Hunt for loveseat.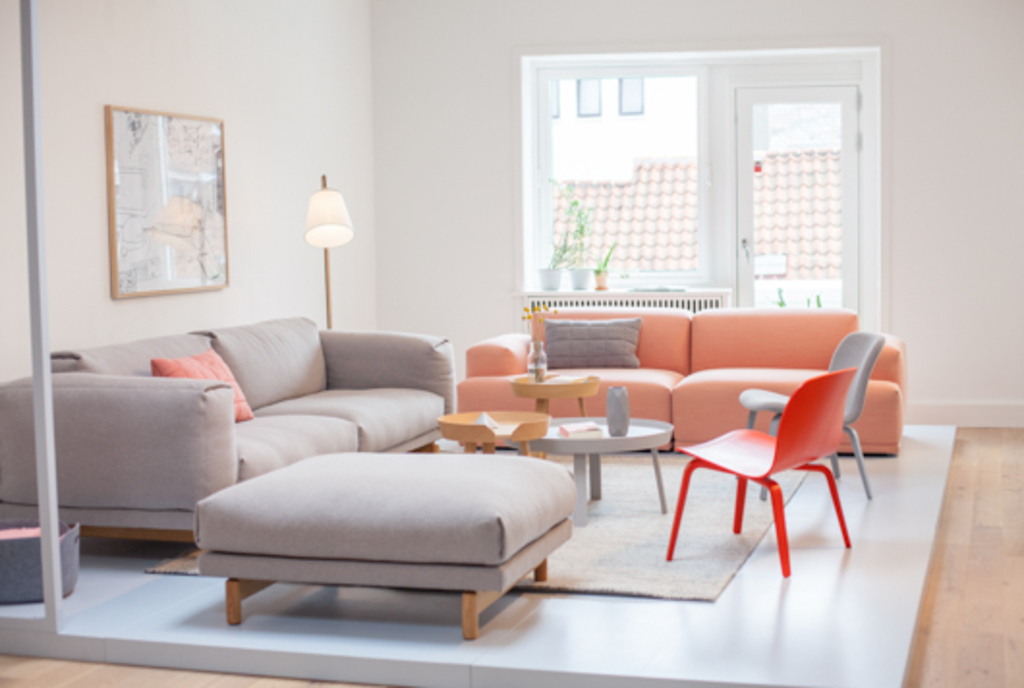
Hunted down at box(460, 305, 904, 454).
